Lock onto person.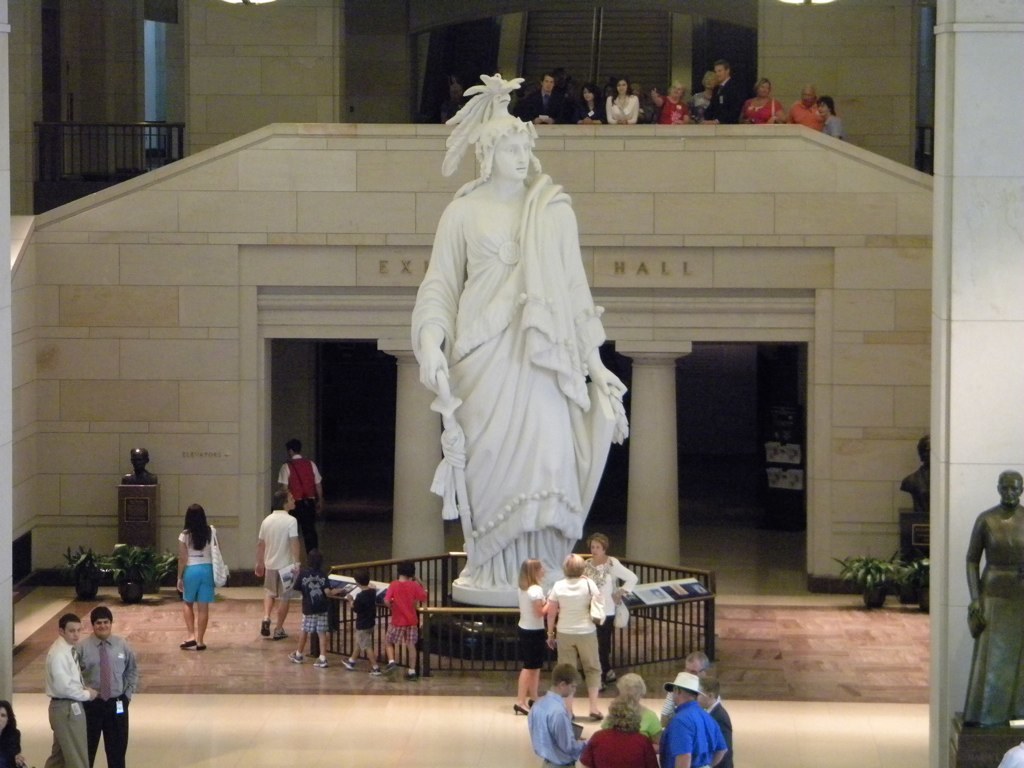
Locked: 743/76/786/121.
